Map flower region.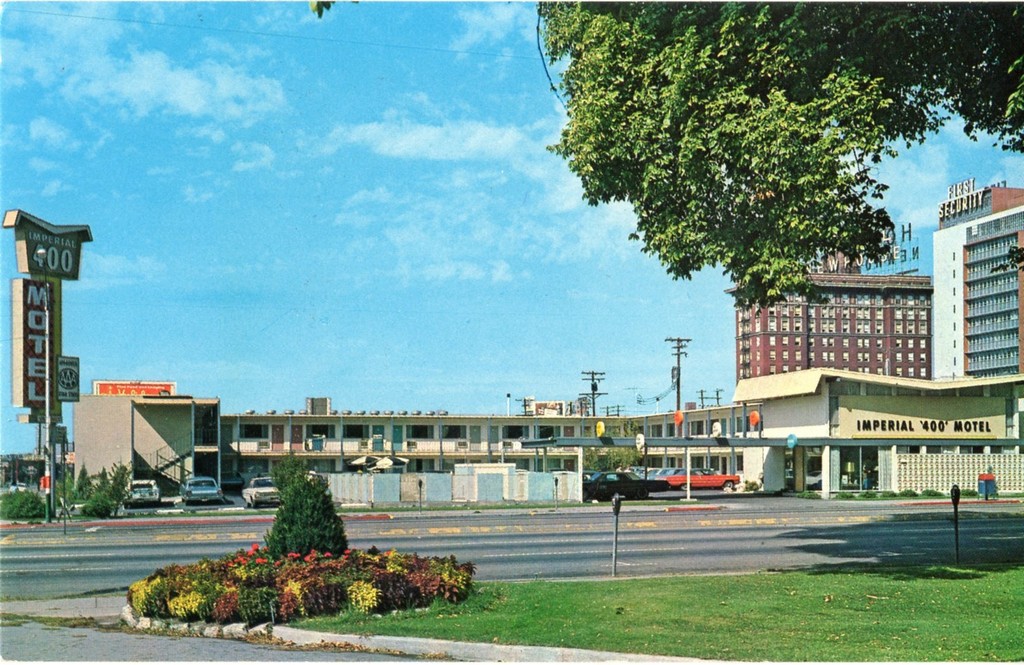
Mapped to (x1=275, y1=556, x2=284, y2=568).
